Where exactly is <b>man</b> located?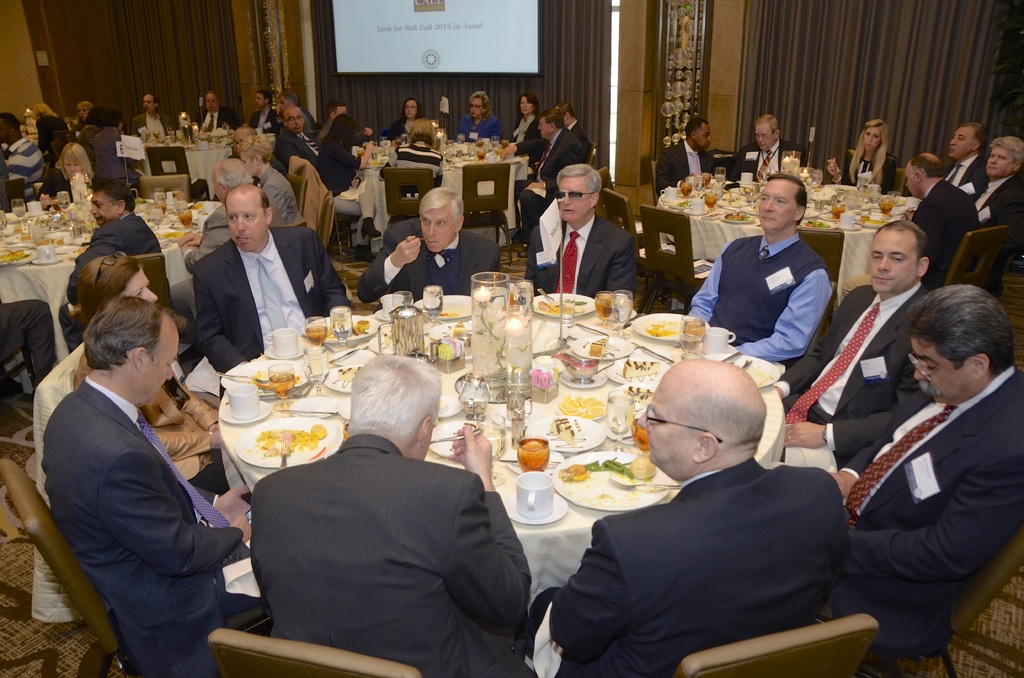
Its bounding box is 687,174,835,362.
